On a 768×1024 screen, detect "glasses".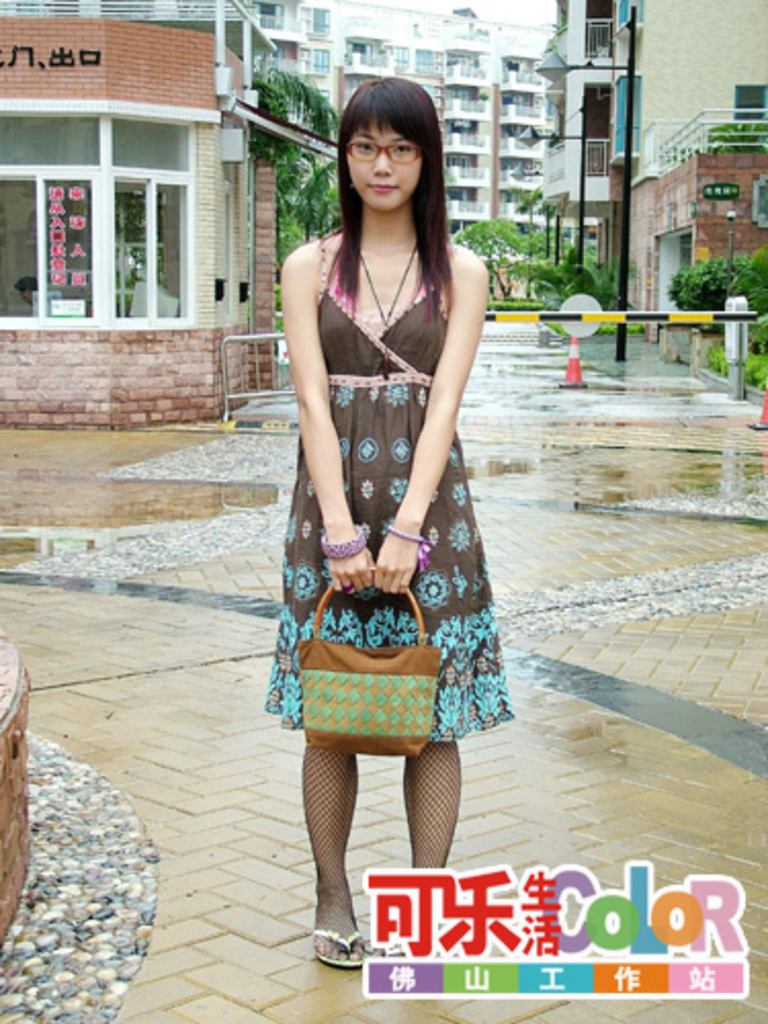
[x1=342, y1=133, x2=422, y2=168].
